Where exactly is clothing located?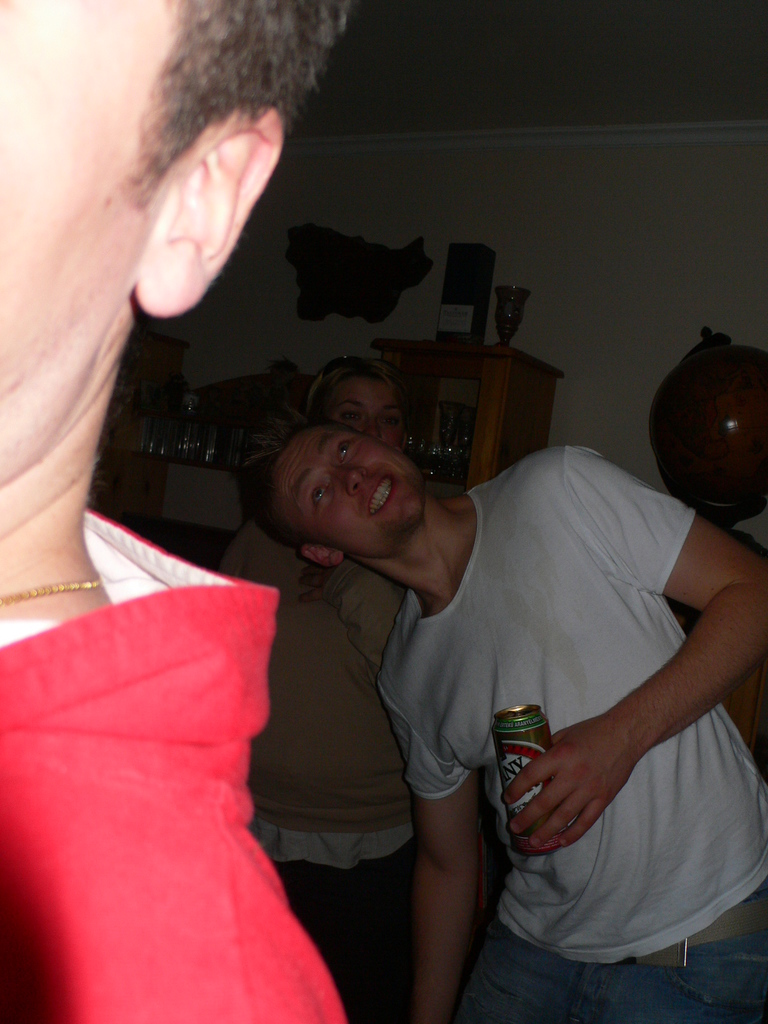
Its bounding box is <region>378, 442, 767, 1023</region>.
